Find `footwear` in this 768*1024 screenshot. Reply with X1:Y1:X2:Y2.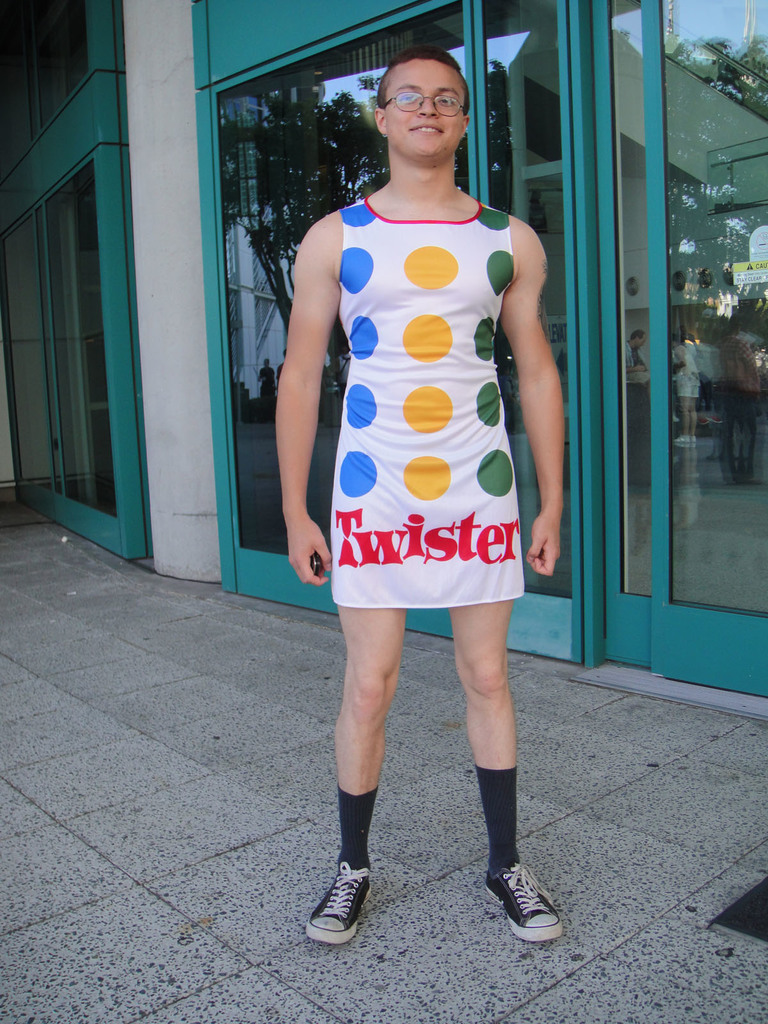
304:865:376:953.
